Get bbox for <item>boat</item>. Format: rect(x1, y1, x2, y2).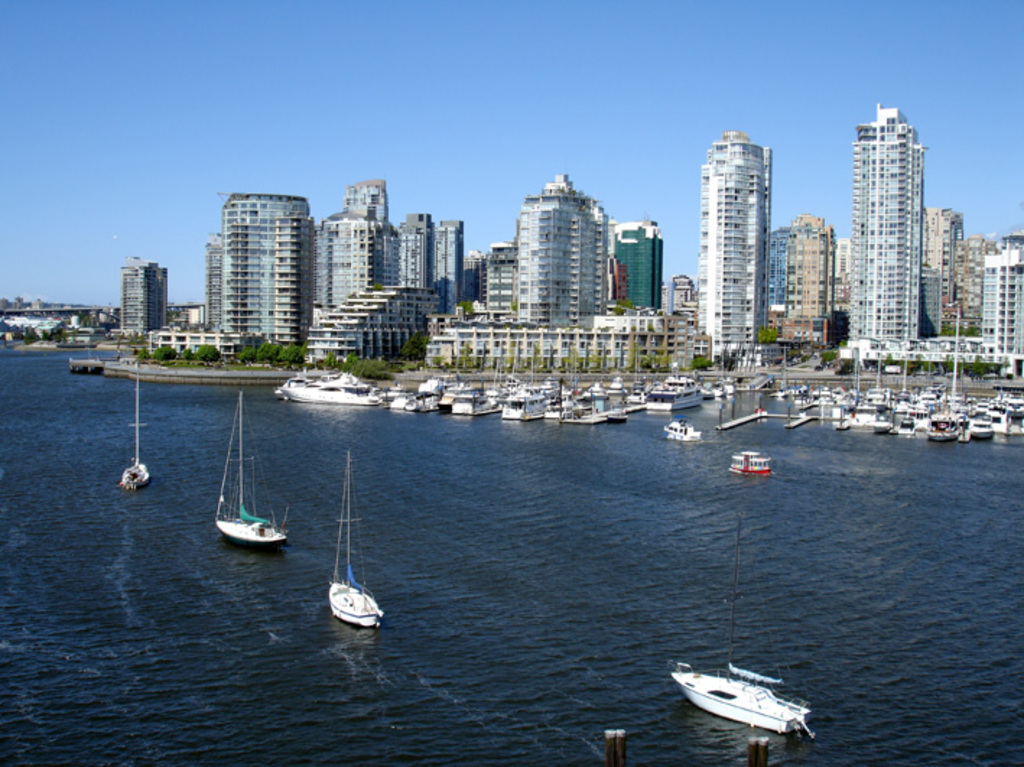
rect(127, 363, 143, 485).
